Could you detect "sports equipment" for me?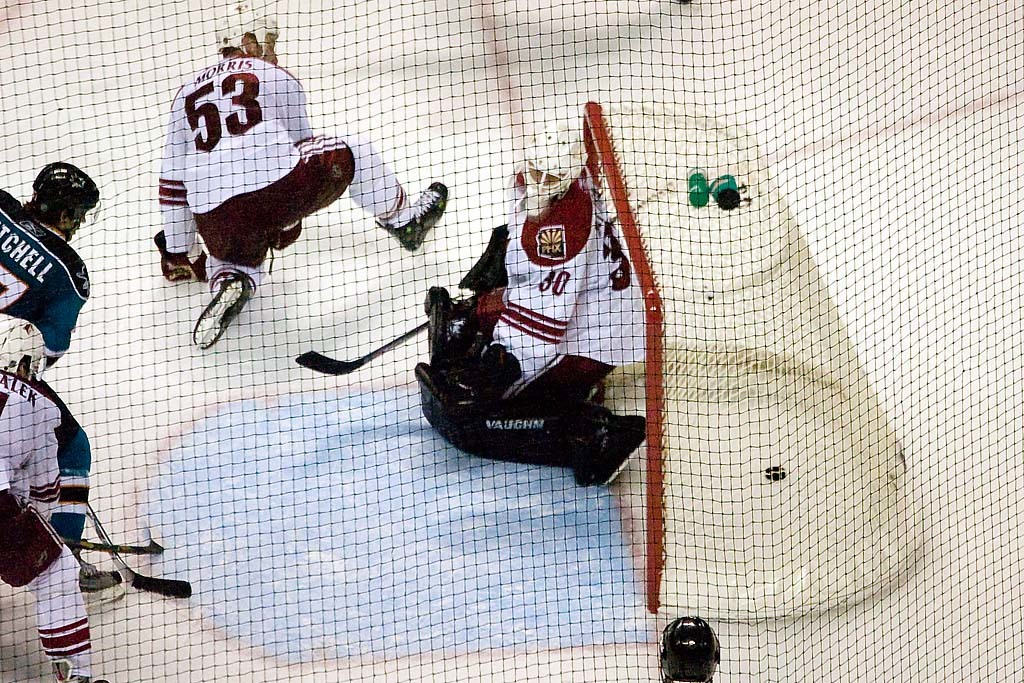
Detection result: 579/103/924/620.
